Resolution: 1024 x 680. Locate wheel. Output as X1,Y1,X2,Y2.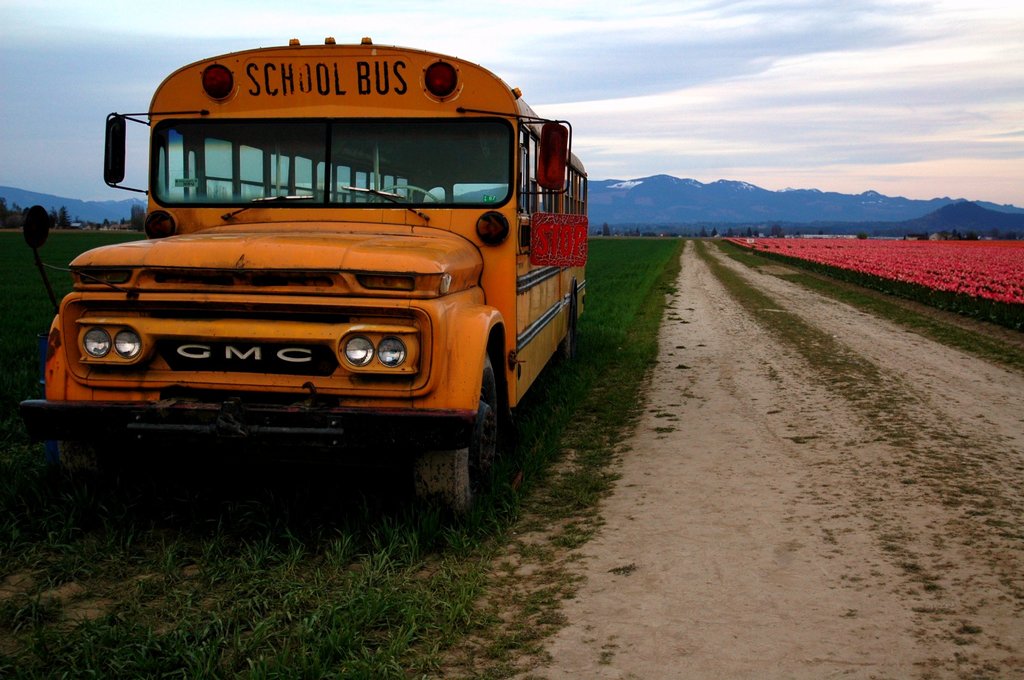
404,344,501,528.
